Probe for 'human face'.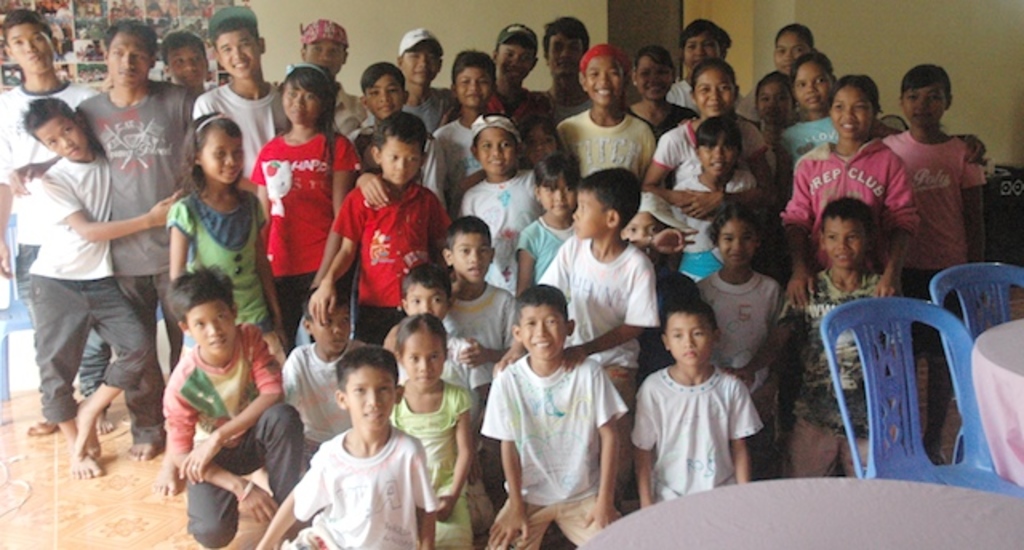
Probe result: <bbox>698, 131, 741, 177</bbox>.
